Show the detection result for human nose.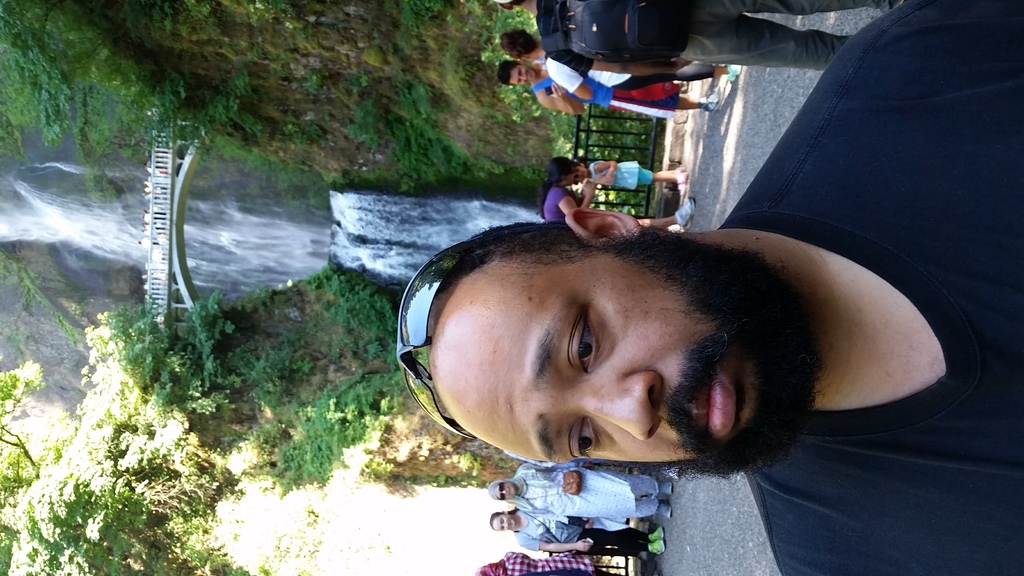
[left=572, top=369, right=664, bottom=444].
